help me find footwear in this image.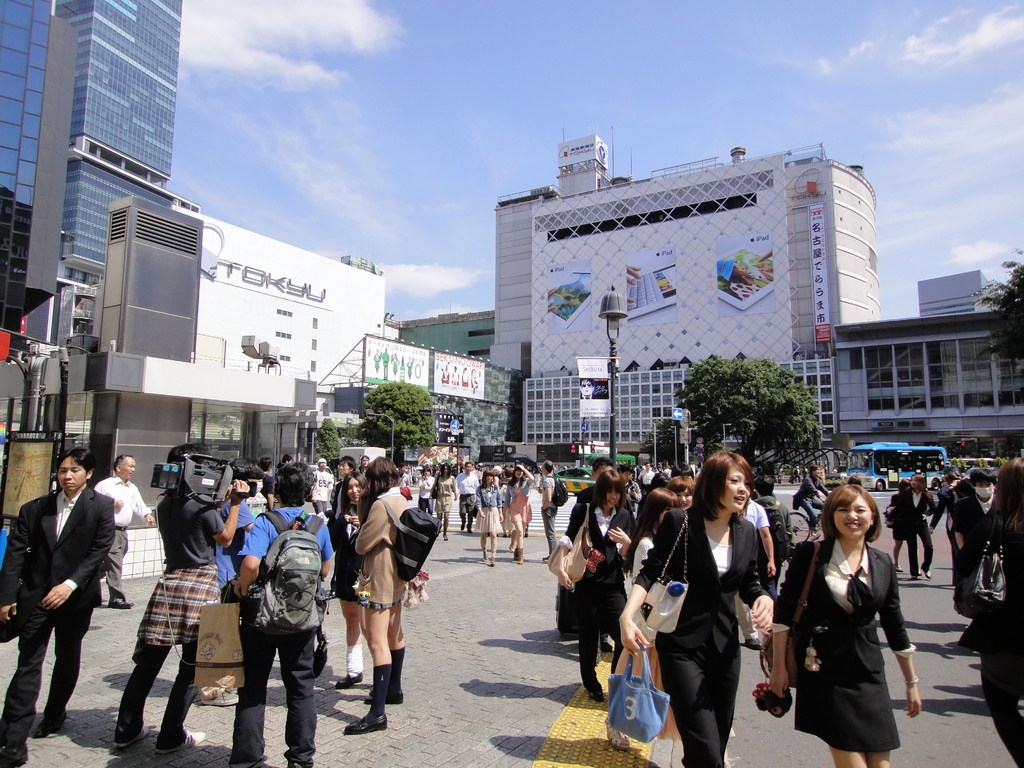
Found it: l=467, t=528, r=474, b=534.
